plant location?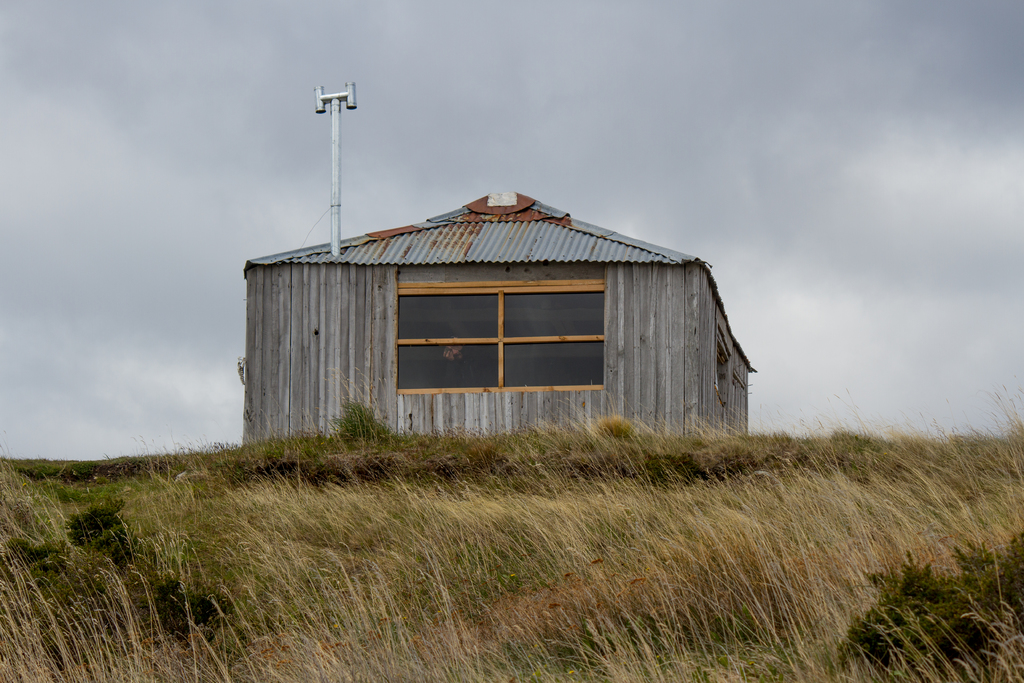
BBox(840, 548, 1005, 670)
